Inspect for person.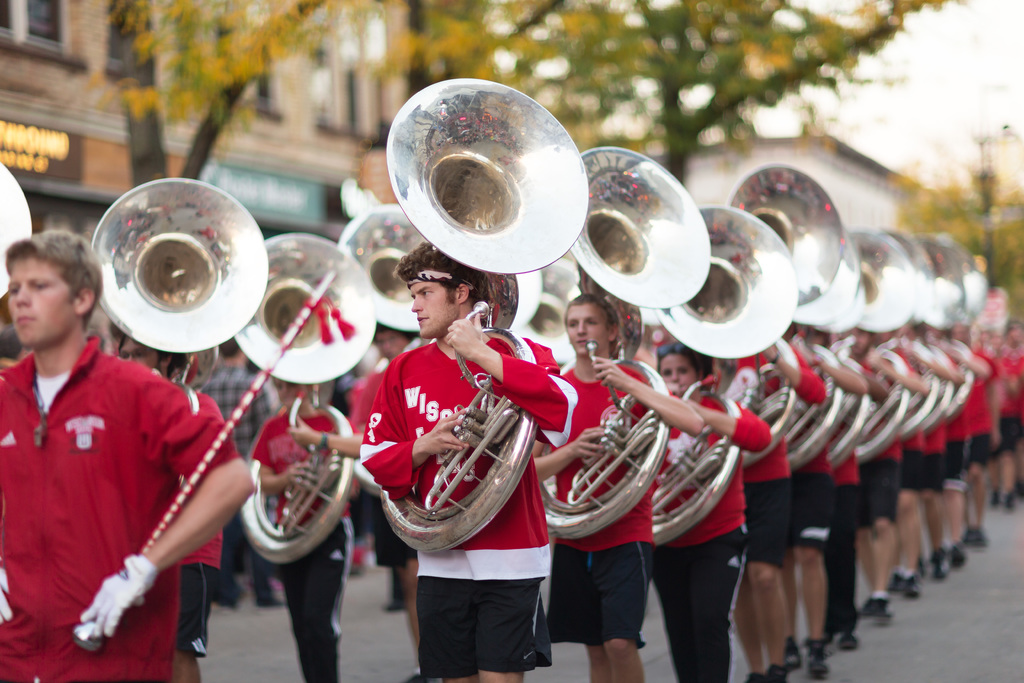
Inspection: l=0, t=229, r=250, b=682.
